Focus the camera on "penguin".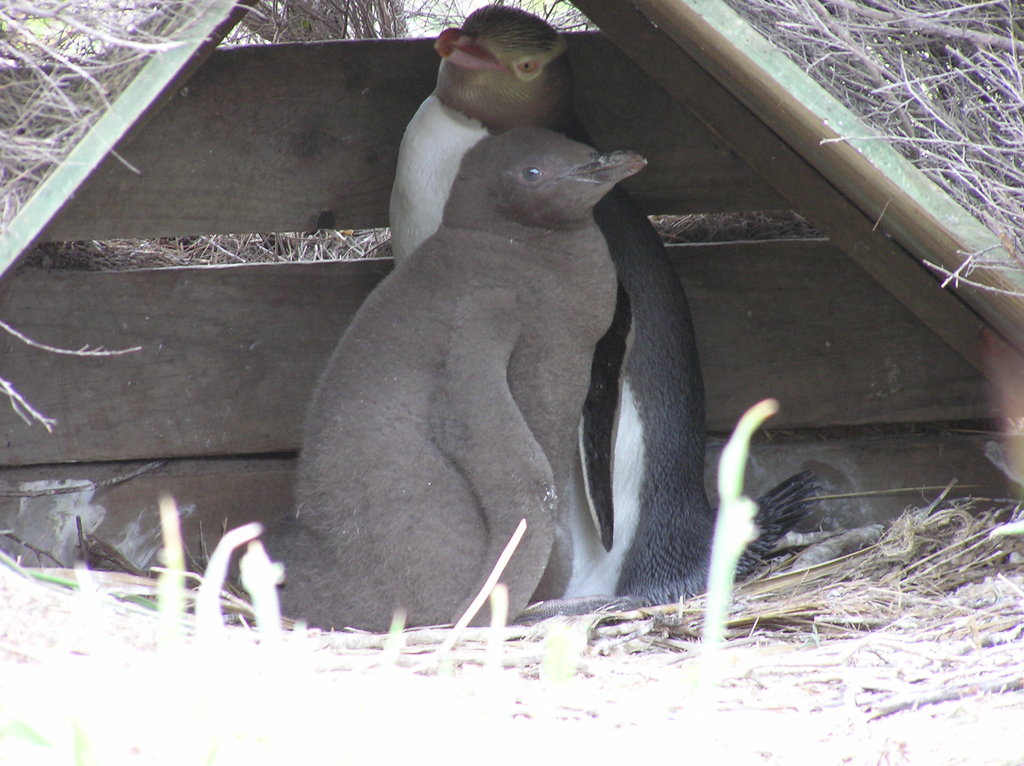
Focus region: 271,122,650,626.
